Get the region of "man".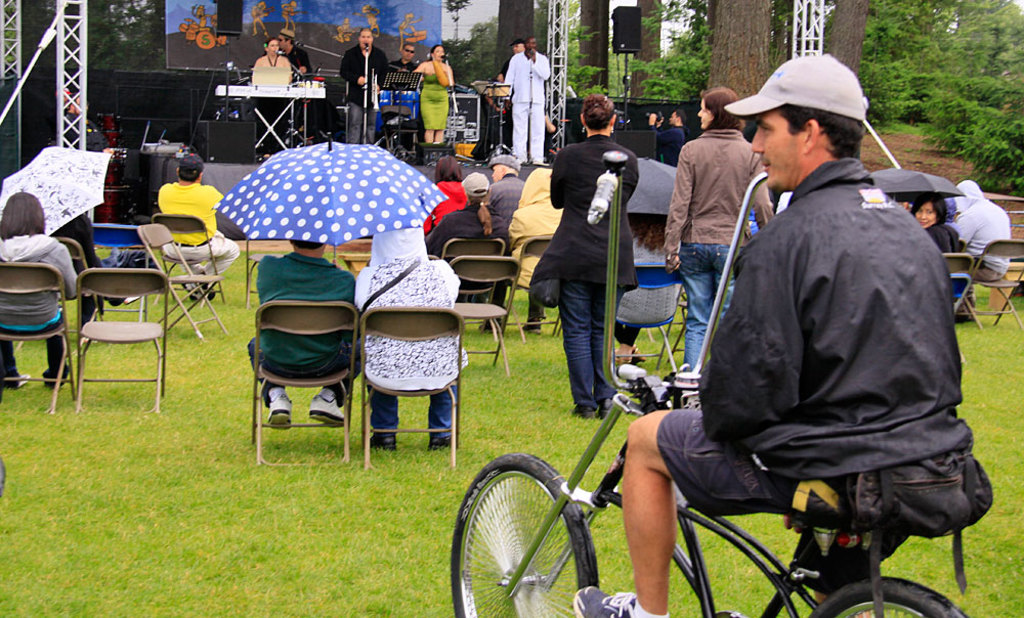
{"left": 649, "top": 108, "right": 683, "bottom": 166}.
